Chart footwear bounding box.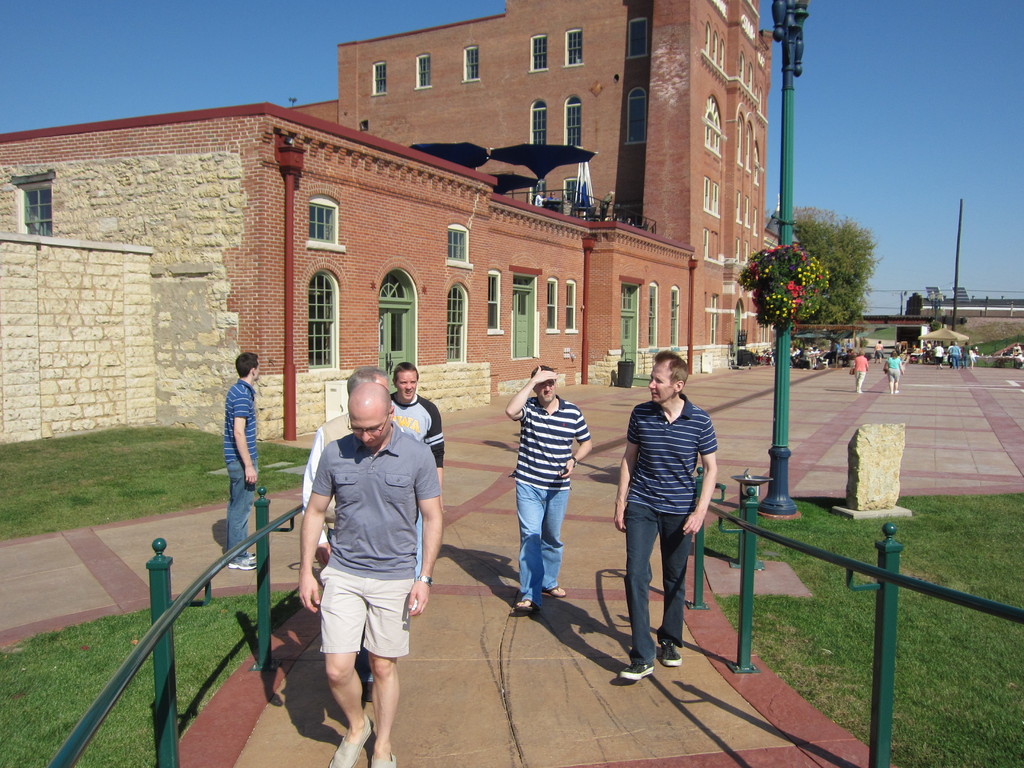
Charted: [x1=656, y1=639, x2=687, y2=669].
